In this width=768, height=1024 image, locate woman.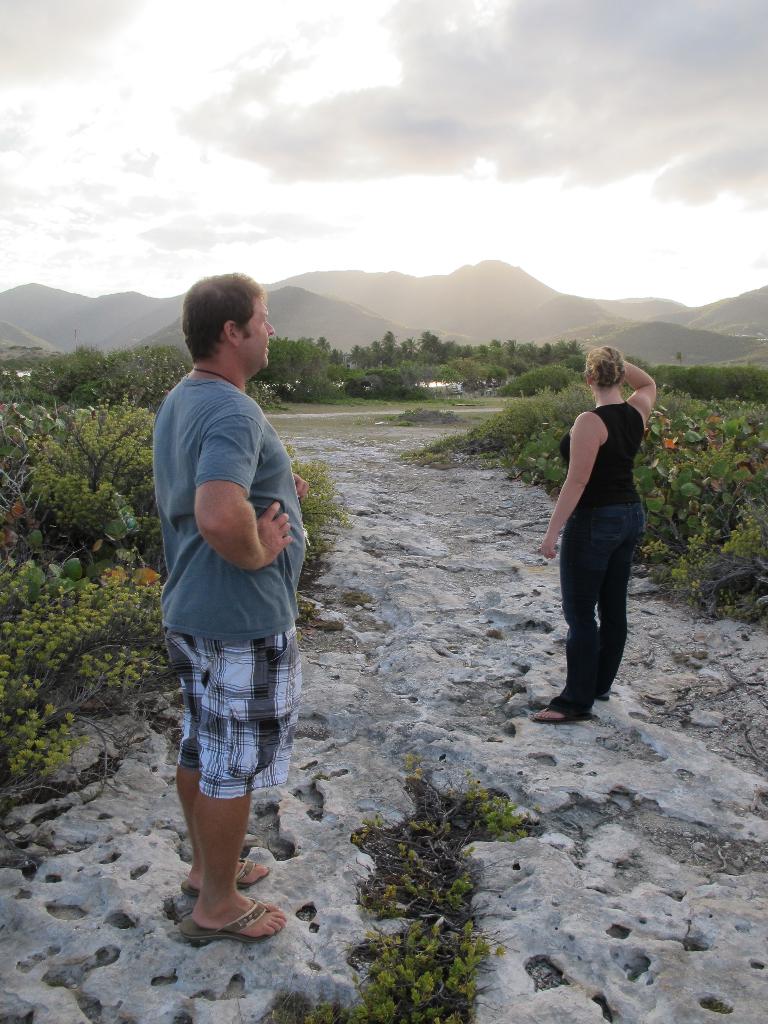
Bounding box: pyautogui.locateOnScreen(521, 339, 687, 730).
